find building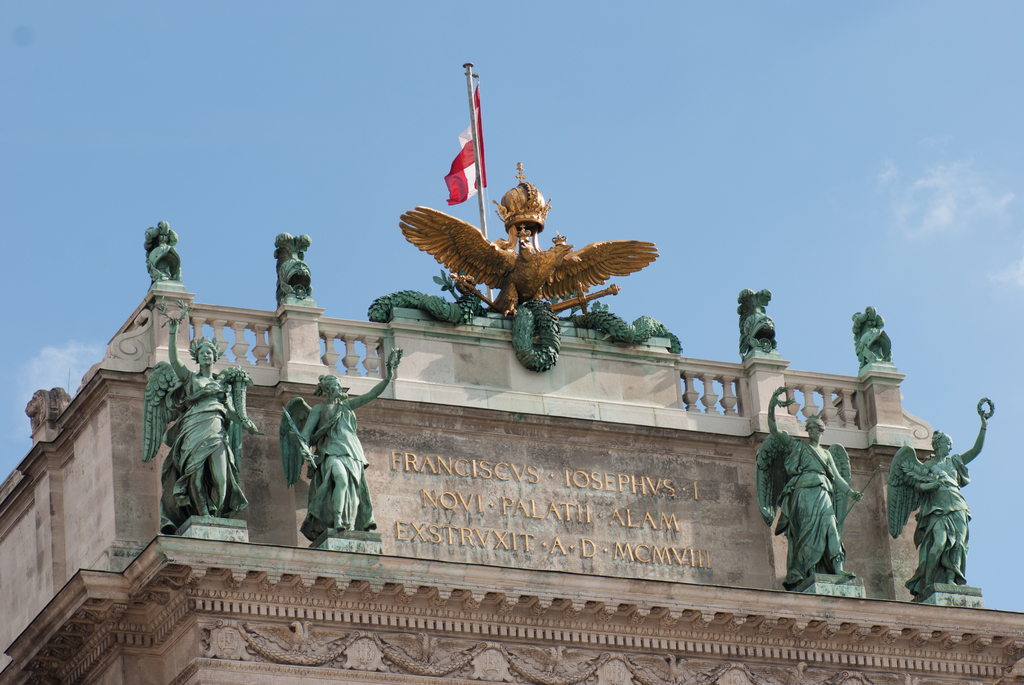
bbox(0, 63, 1023, 684)
